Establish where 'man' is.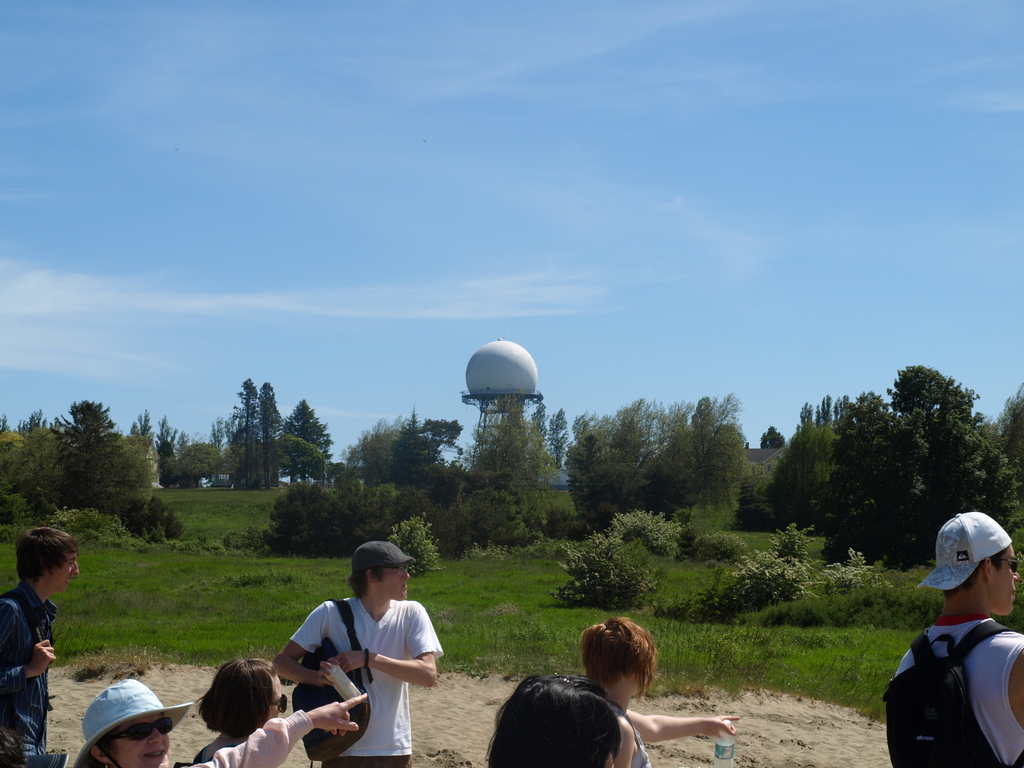
Established at 0:524:84:767.
